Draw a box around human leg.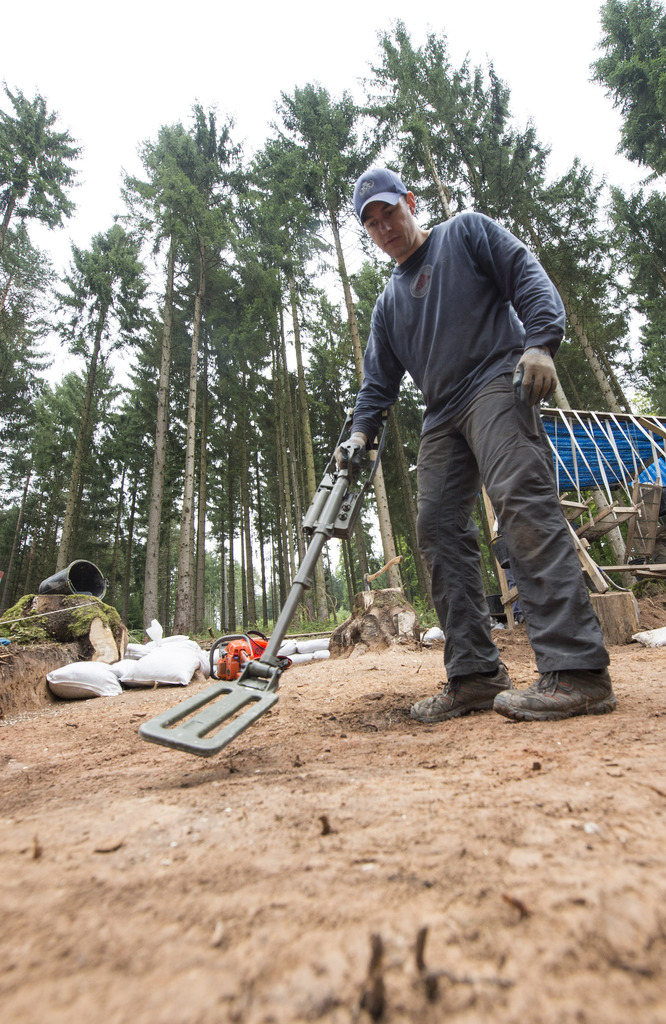
409,408,509,721.
